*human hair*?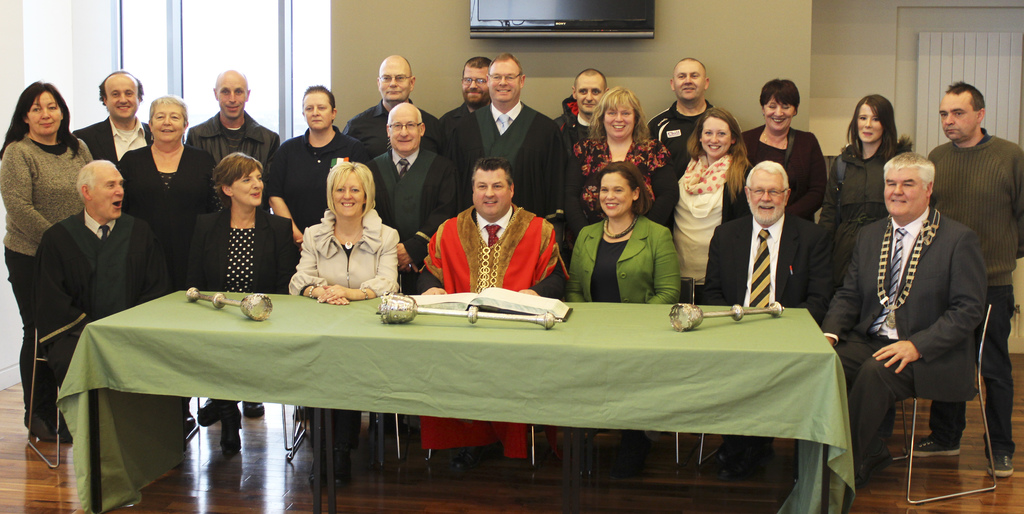
(left=152, top=97, right=190, bottom=124)
